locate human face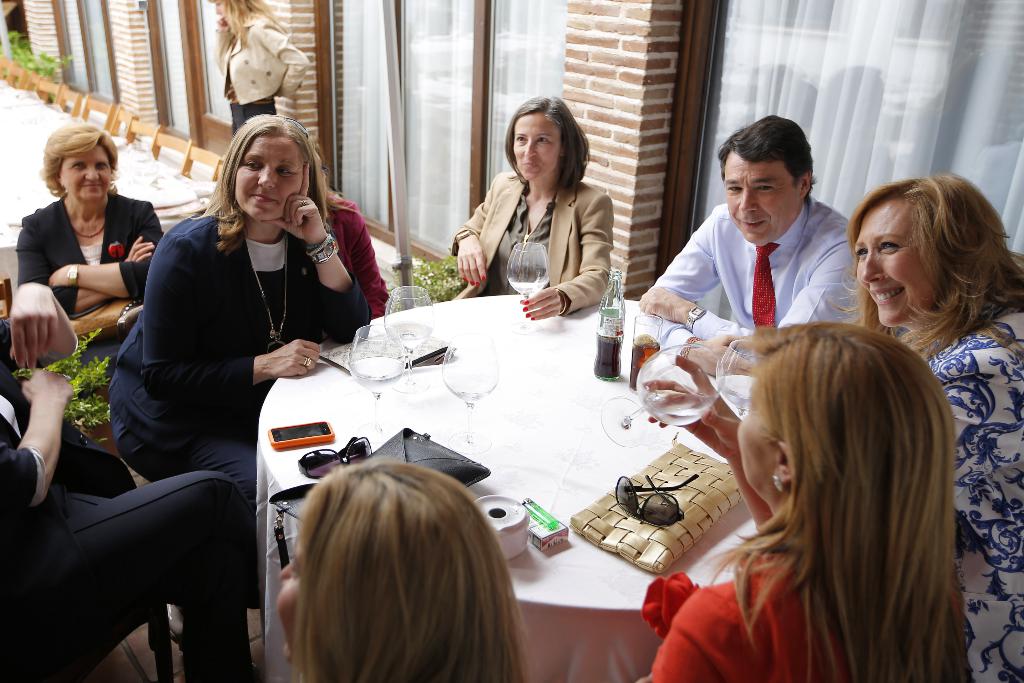
853/190/938/325
